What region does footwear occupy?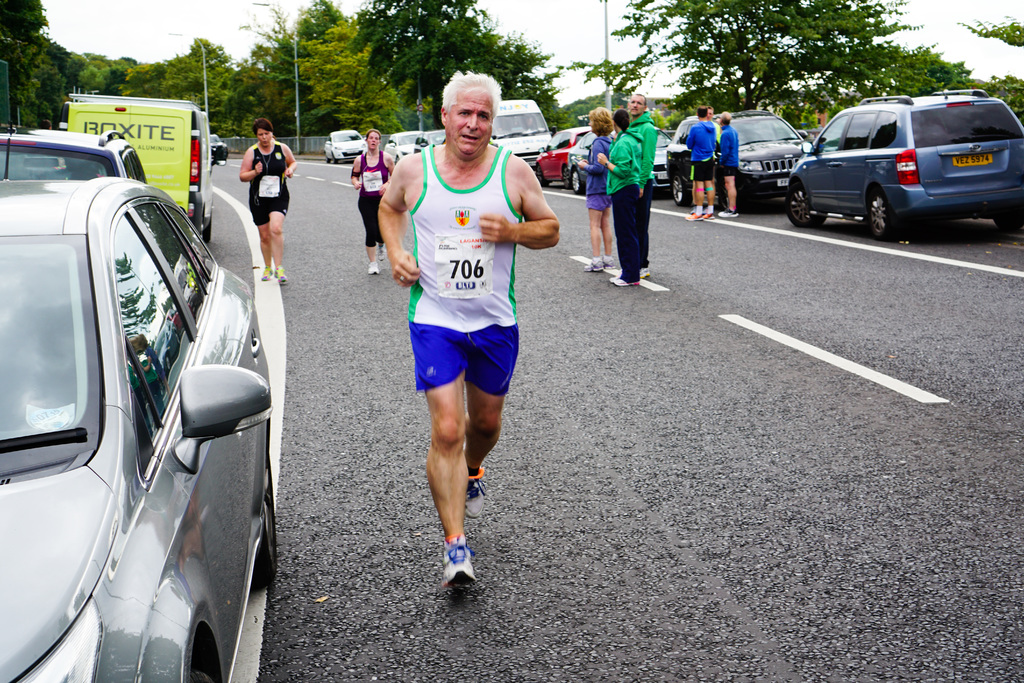
bbox=(640, 267, 650, 279).
